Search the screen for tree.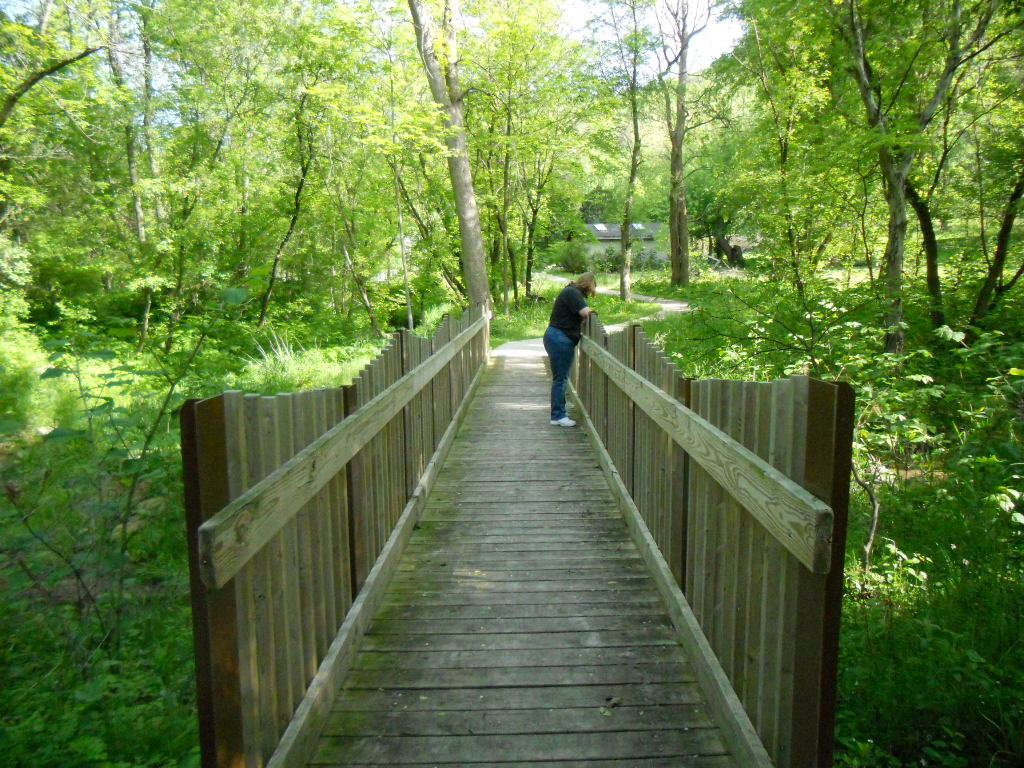
Found at [left=403, top=3, right=497, bottom=307].
